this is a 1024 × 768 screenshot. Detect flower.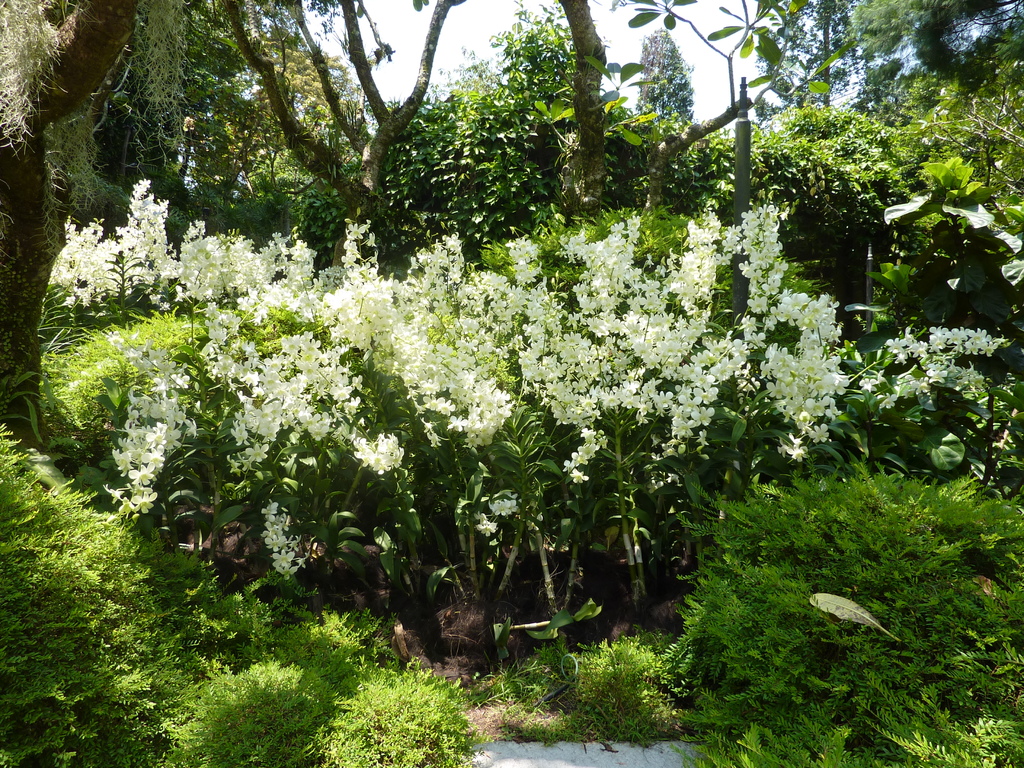
select_region(477, 511, 490, 537).
